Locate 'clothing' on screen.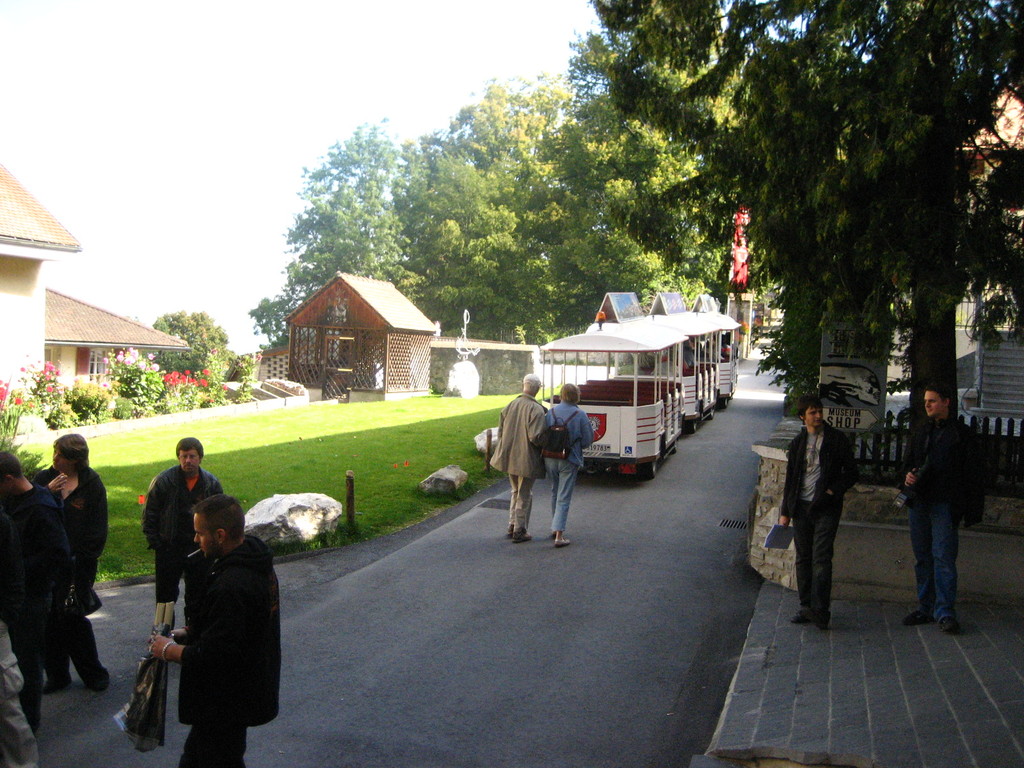
On screen at [0, 625, 42, 767].
